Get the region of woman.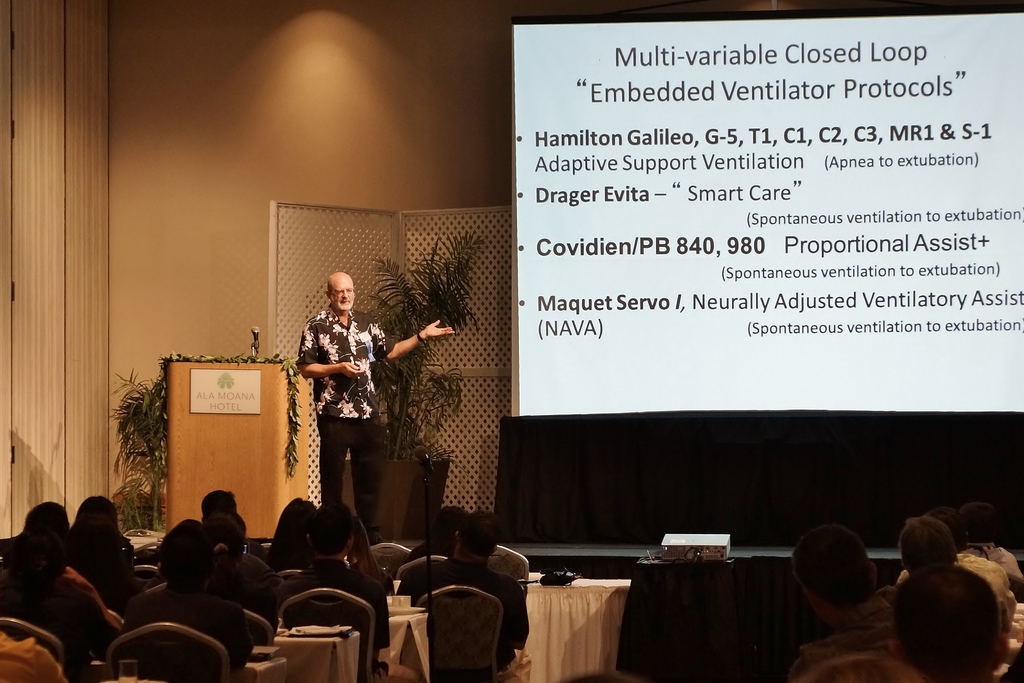
[left=346, top=513, right=395, bottom=597].
